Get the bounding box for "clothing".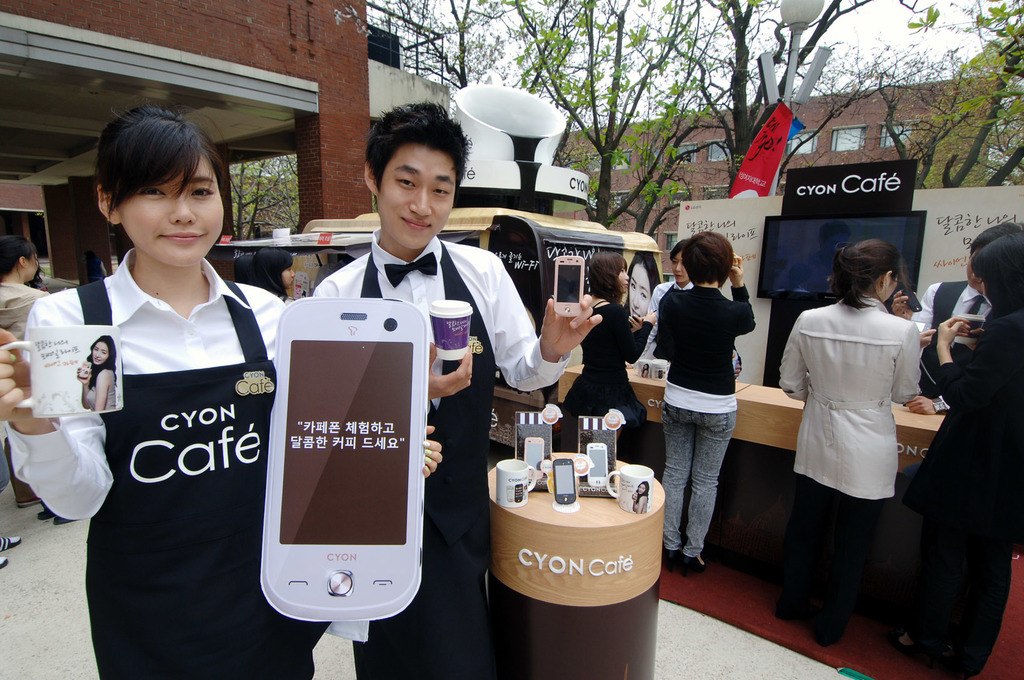
box(84, 369, 116, 414).
